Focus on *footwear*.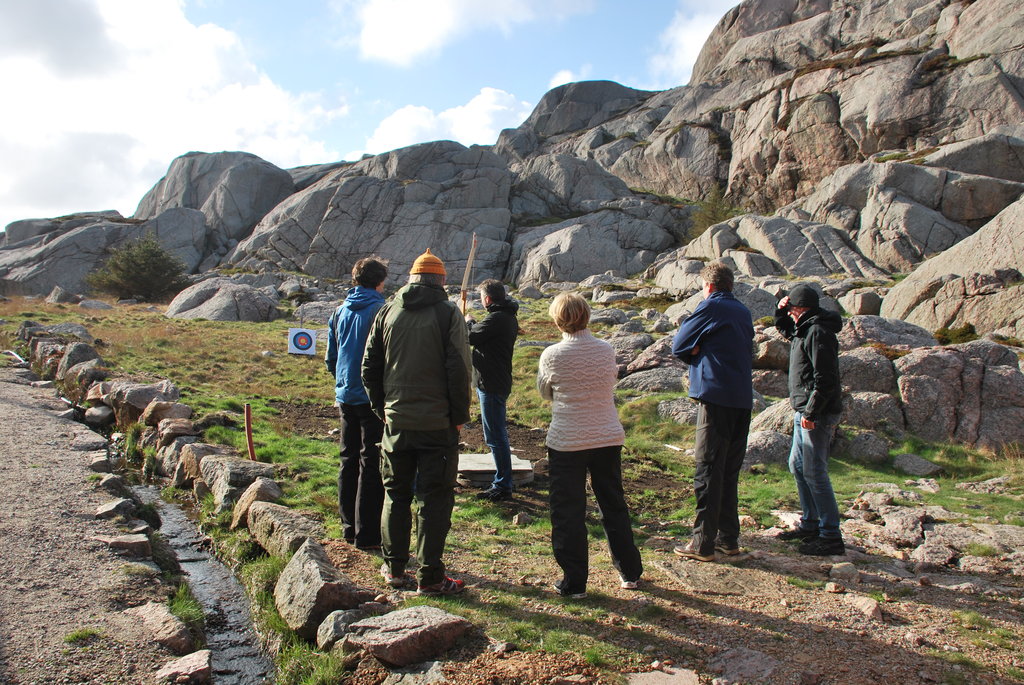
Focused at {"left": 716, "top": 543, "right": 744, "bottom": 559}.
